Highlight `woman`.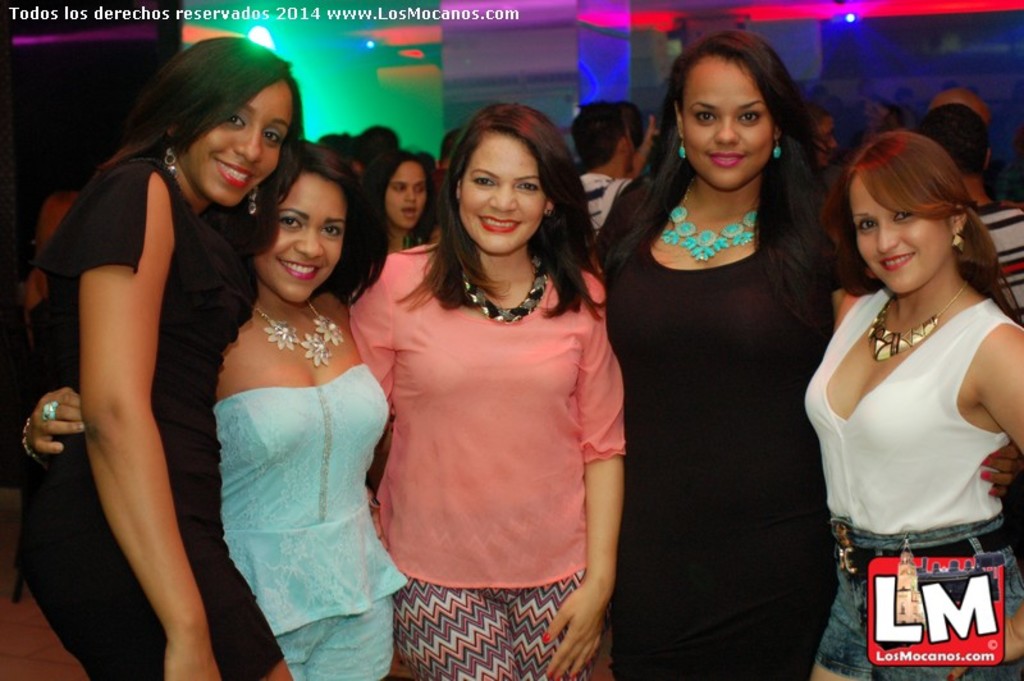
Highlighted region: box=[585, 24, 1023, 680].
